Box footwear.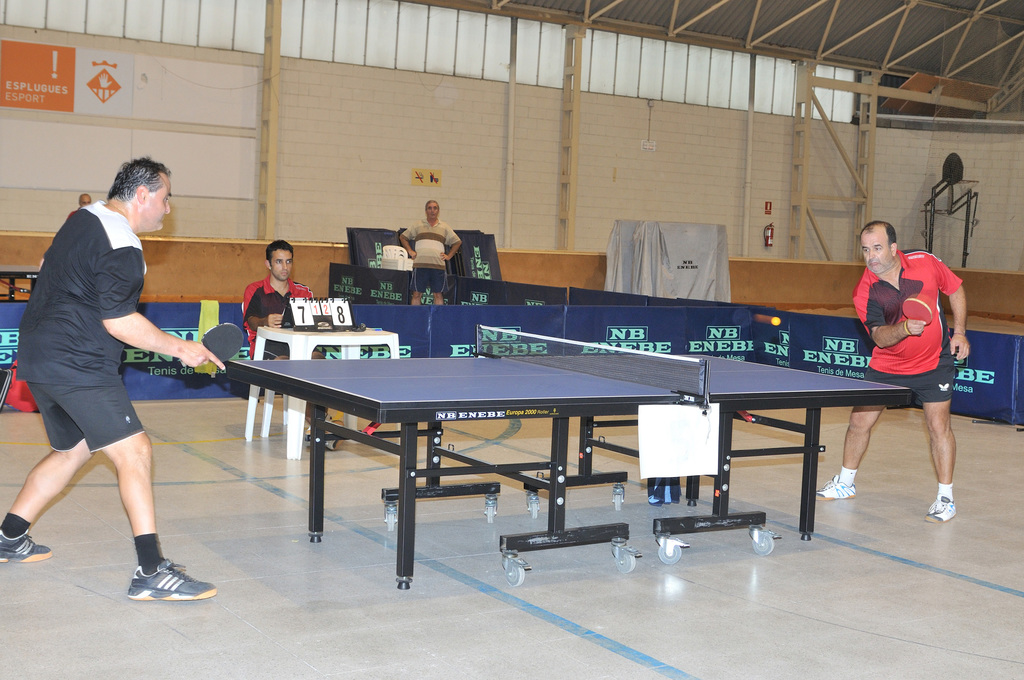
<bbox>819, 473, 854, 497</bbox>.
